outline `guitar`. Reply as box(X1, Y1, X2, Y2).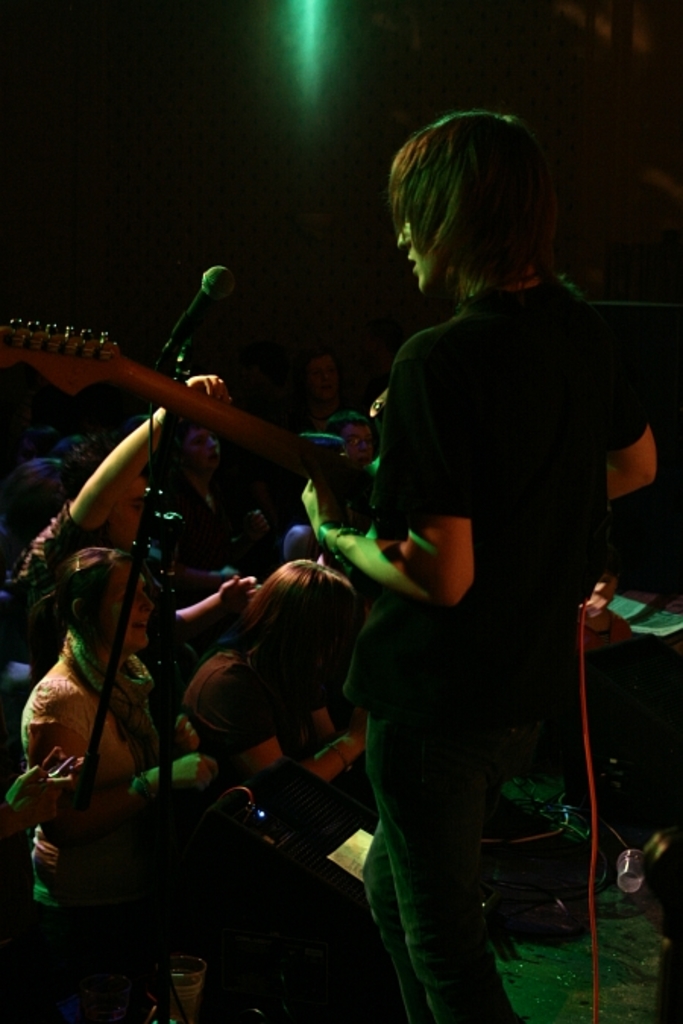
box(0, 311, 681, 637).
